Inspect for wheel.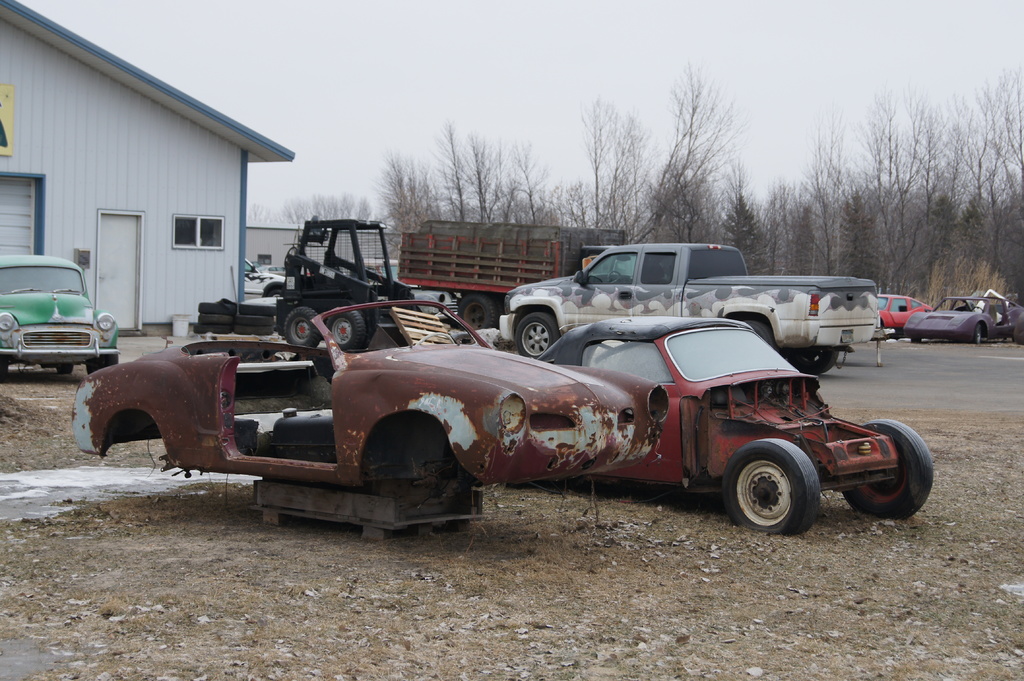
Inspection: crop(732, 447, 833, 531).
